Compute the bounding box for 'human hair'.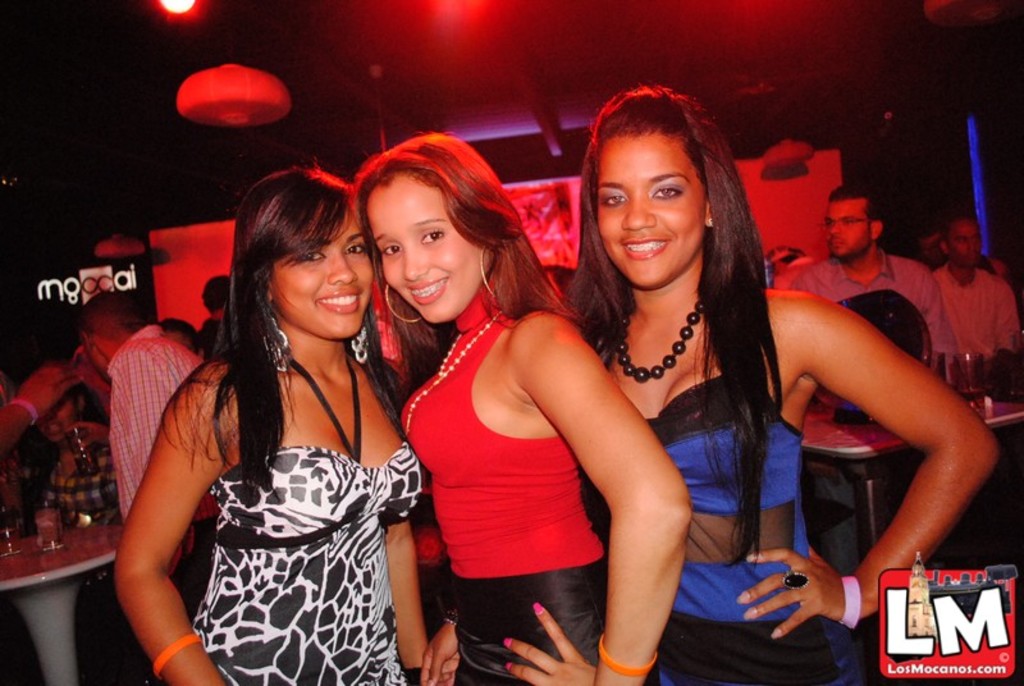
<bbox>73, 284, 151, 344</bbox>.
